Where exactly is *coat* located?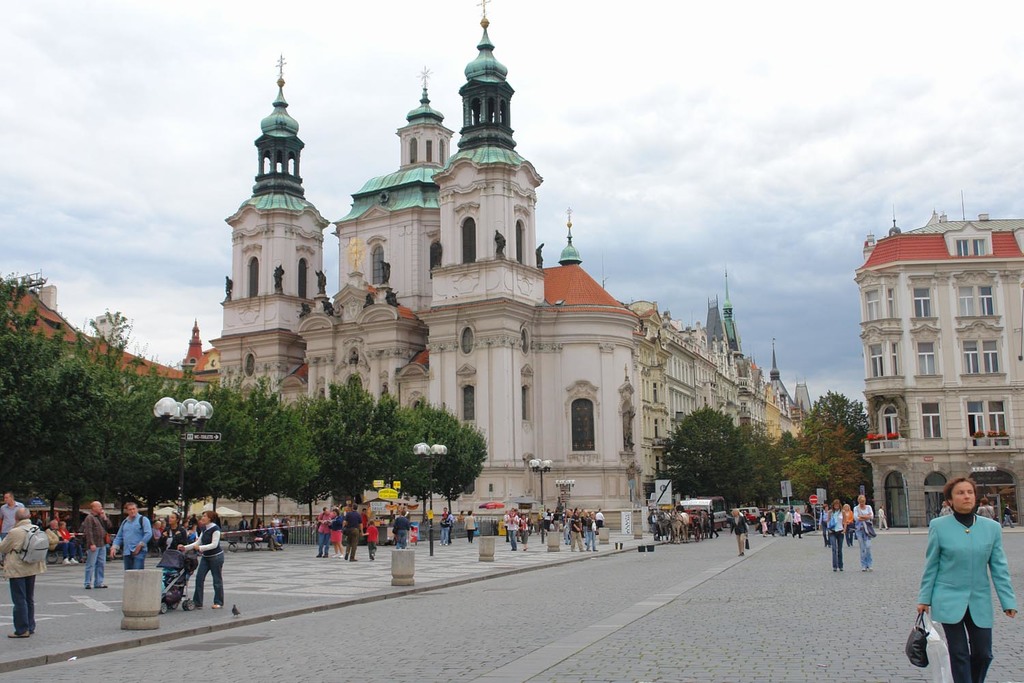
Its bounding box is {"x1": 0, "y1": 519, "x2": 53, "y2": 577}.
